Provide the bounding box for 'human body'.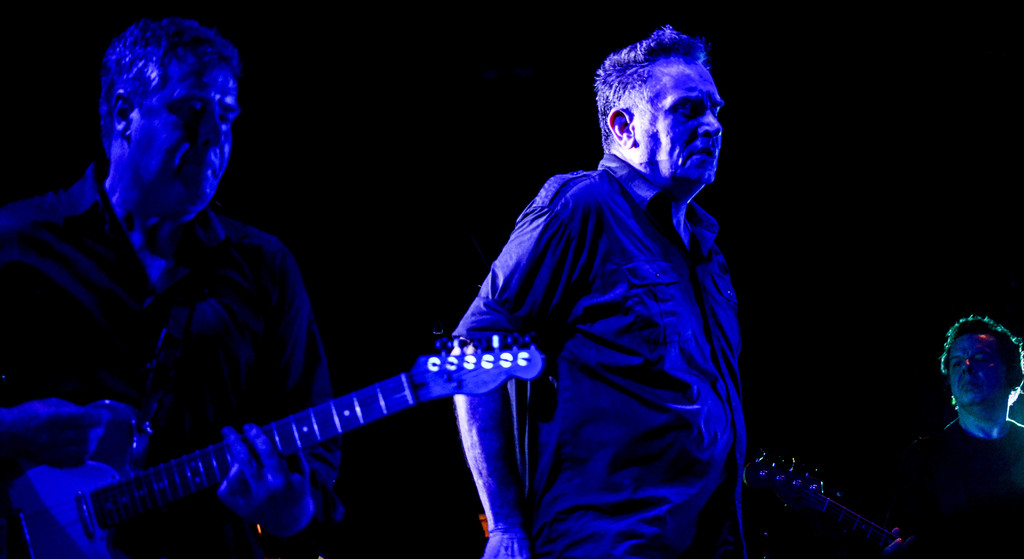
455 158 757 558.
